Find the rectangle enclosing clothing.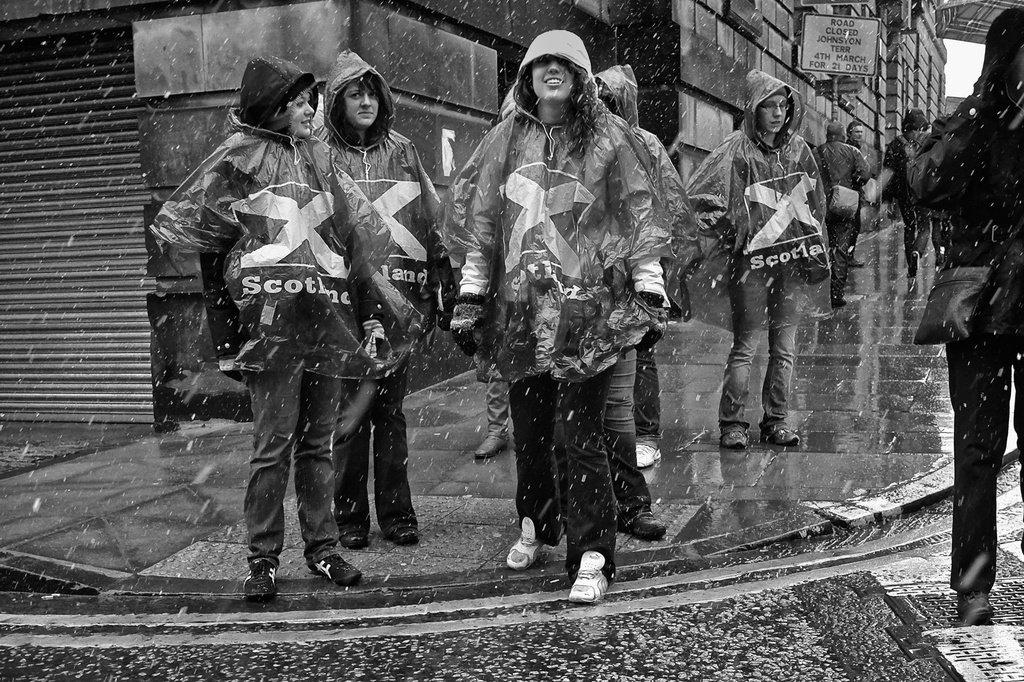
pyautogui.locateOnScreen(170, 113, 392, 568).
